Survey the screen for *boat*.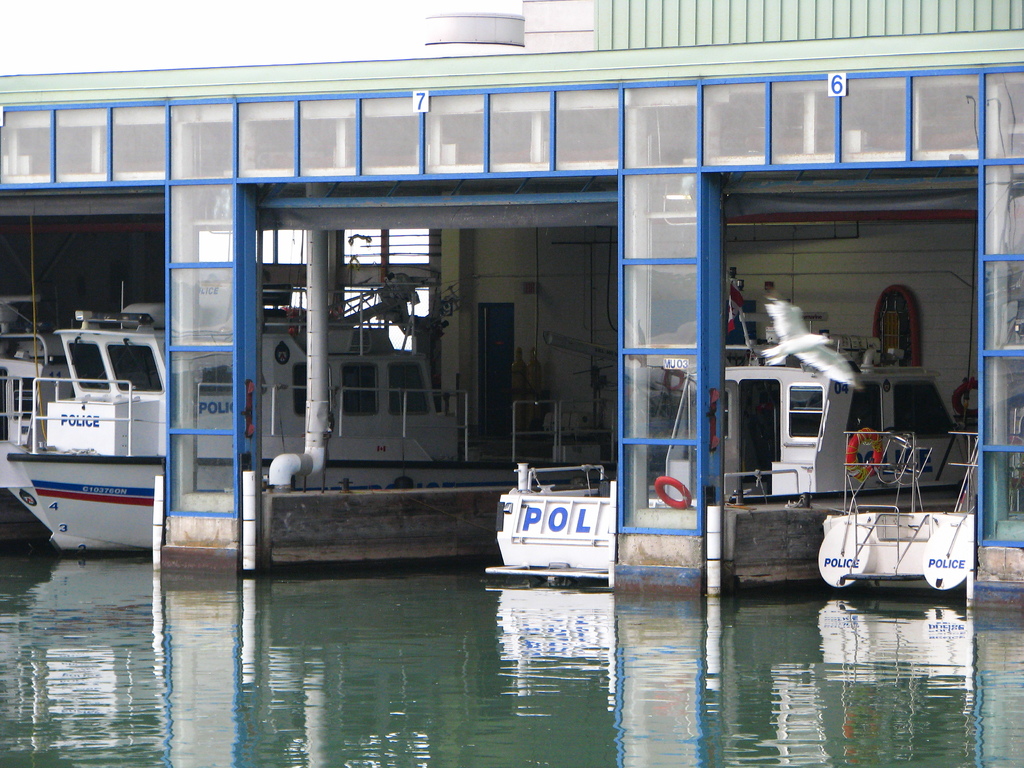
Survey found: crop(1, 273, 600, 556).
